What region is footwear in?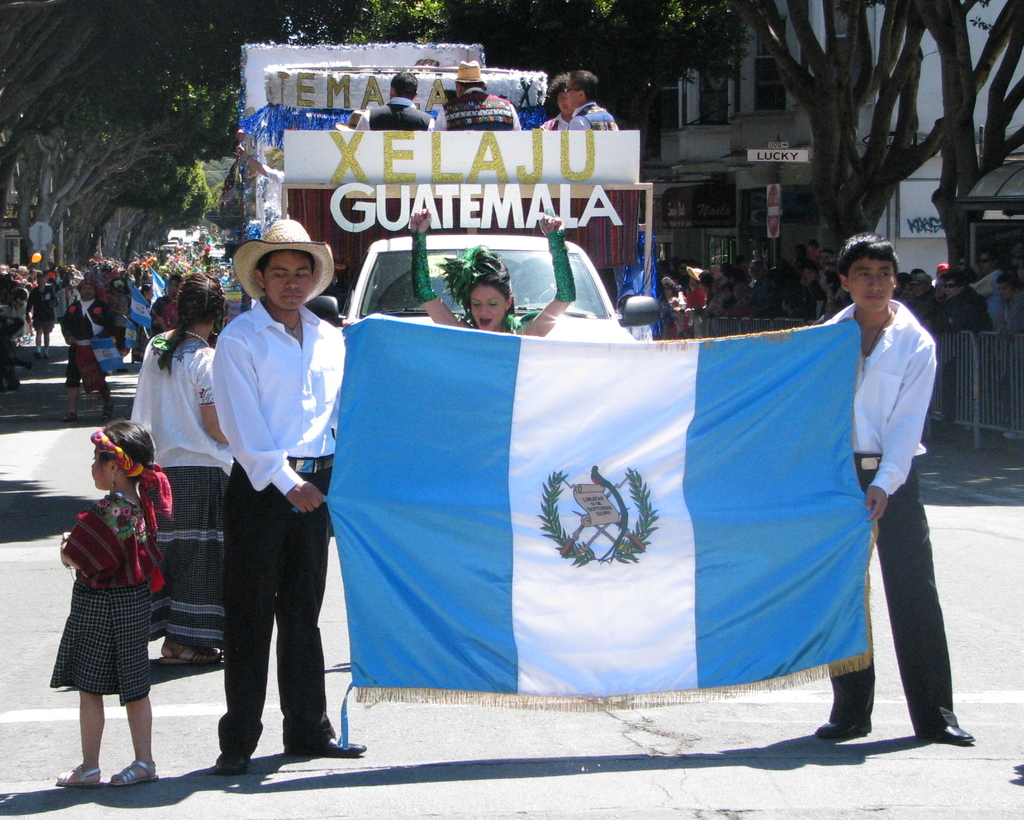
locate(816, 721, 868, 739).
